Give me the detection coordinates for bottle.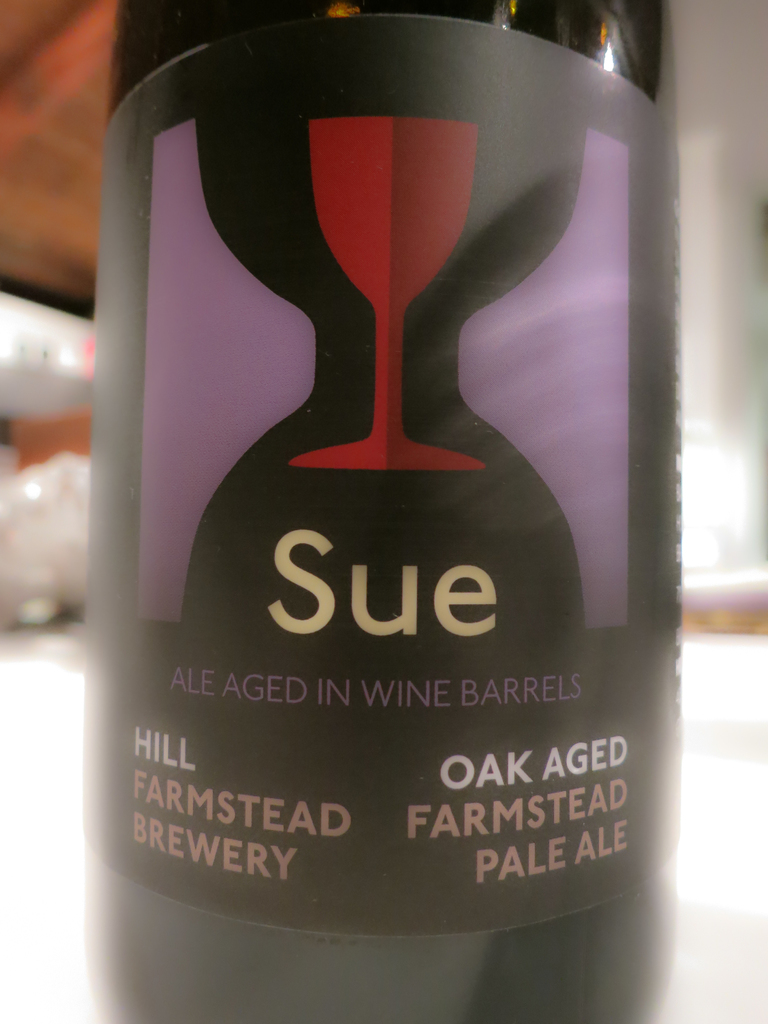
{"x1": 93, "y1": 0, "x2": 674, "y2": 1023}.
